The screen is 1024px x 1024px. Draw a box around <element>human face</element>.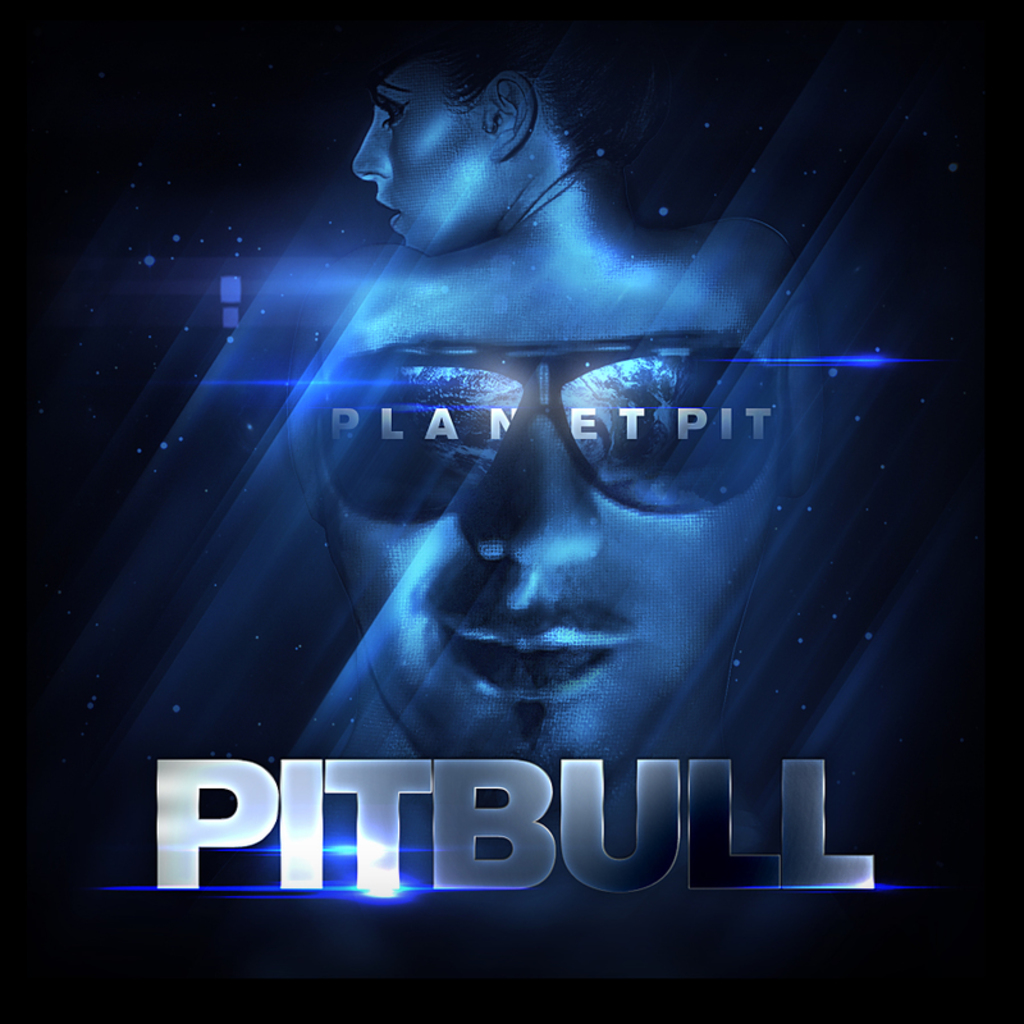
[left=298, top=260, right=806, bottom=773].
